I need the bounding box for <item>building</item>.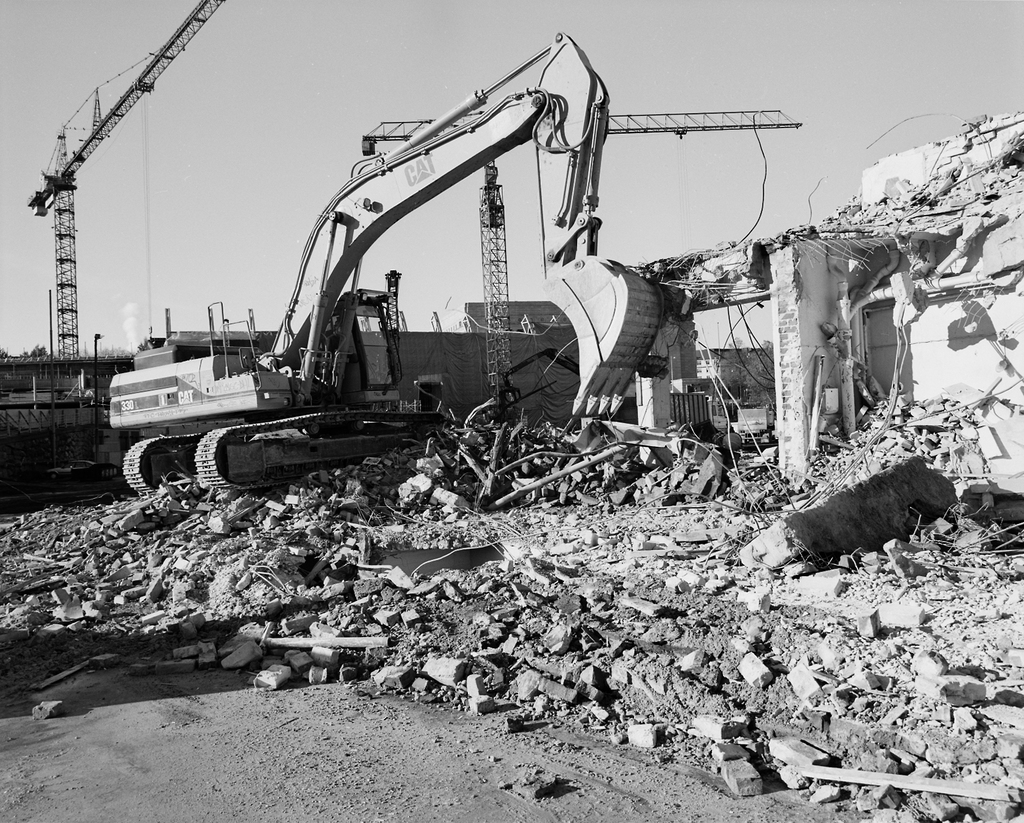
Here it is: region(0, 353, 138, 401).
